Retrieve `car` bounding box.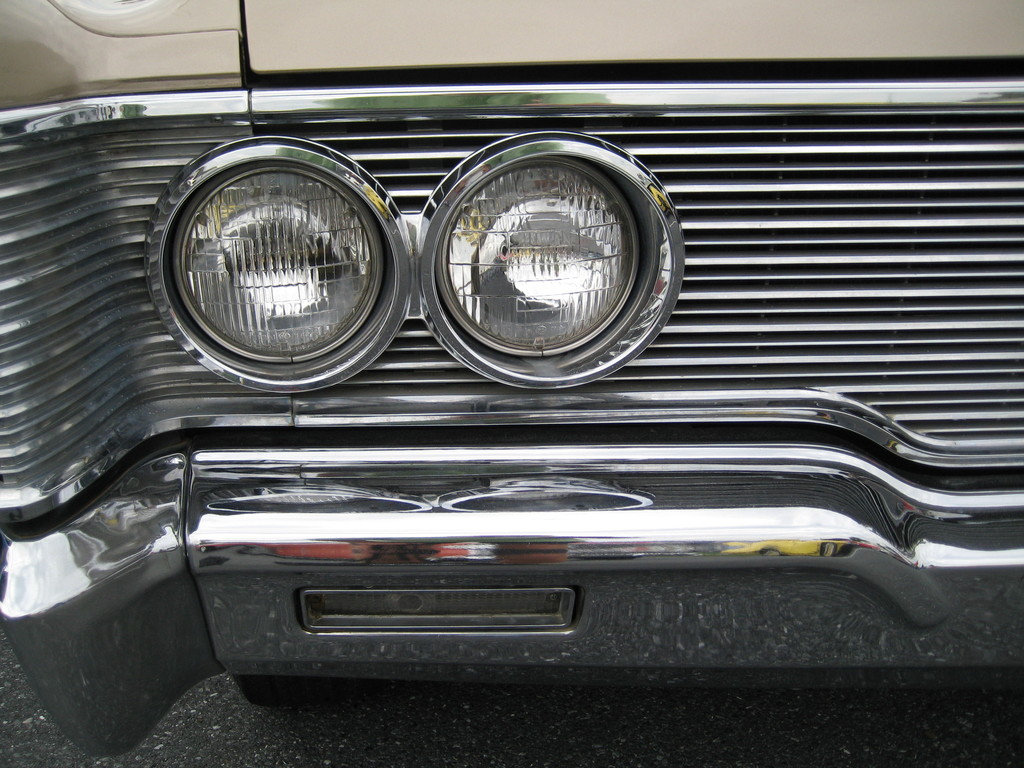
Bounding box: {"x1": 0, "y1": 74, "x2": 999, "y2": 748}.
